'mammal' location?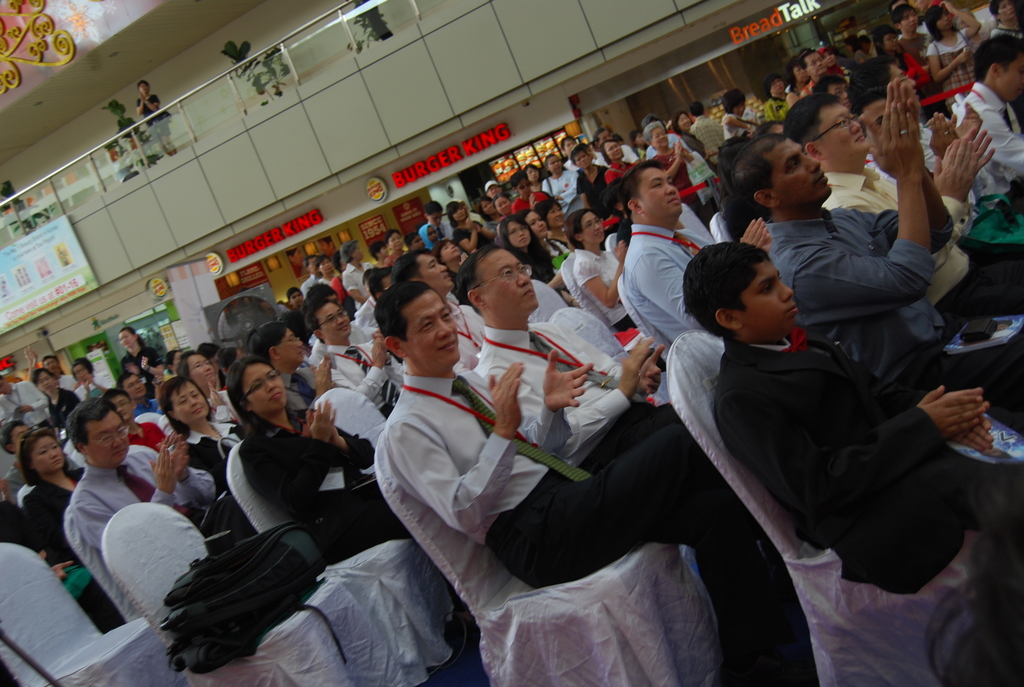
[left=374, top=284, right=664, bottom=580]
